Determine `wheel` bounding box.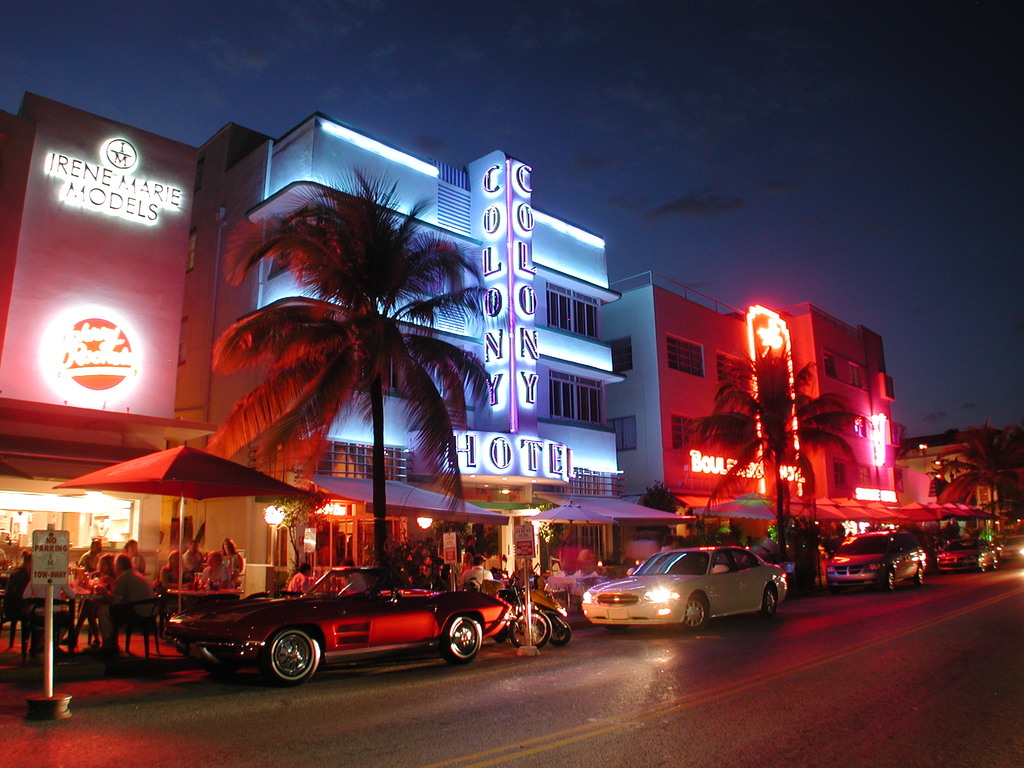
Determined: bbox=(884, 568, 897, 591).
